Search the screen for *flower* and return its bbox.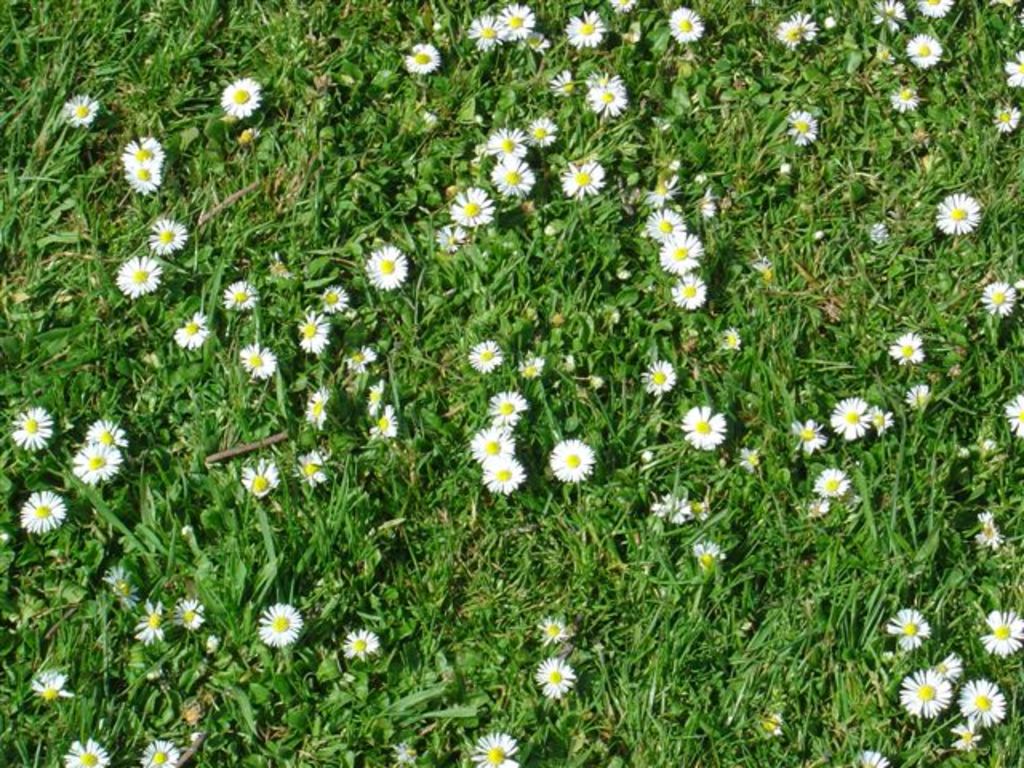
Found: 566:10:611:48.
